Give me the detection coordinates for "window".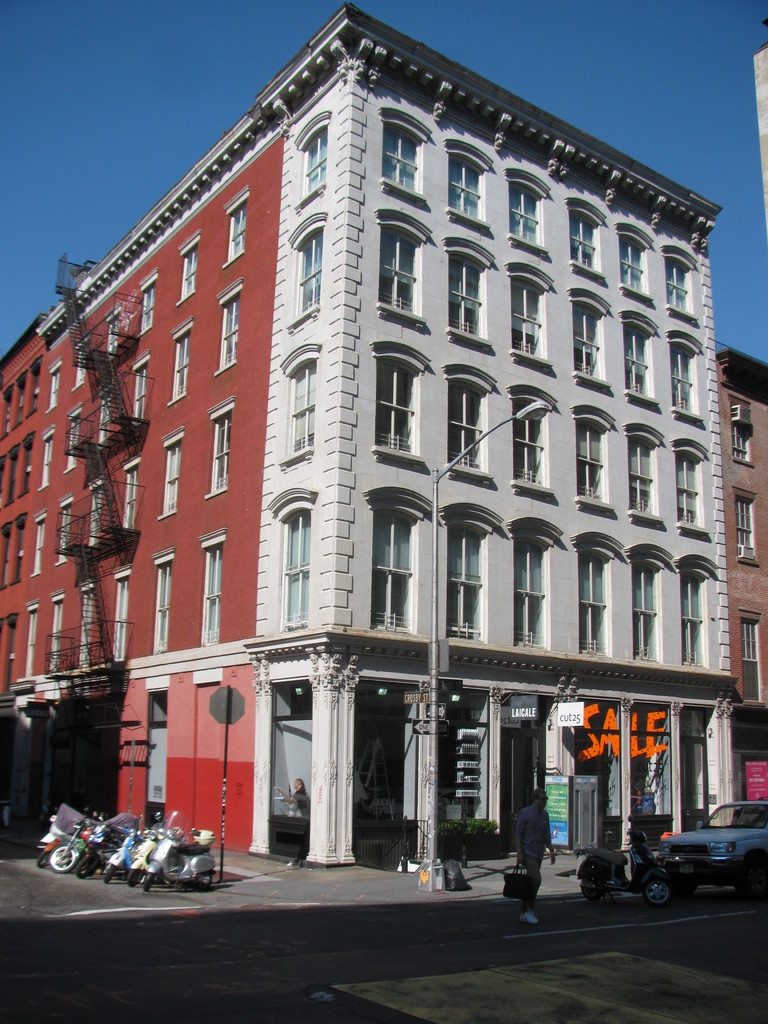
445,503,505,639.
